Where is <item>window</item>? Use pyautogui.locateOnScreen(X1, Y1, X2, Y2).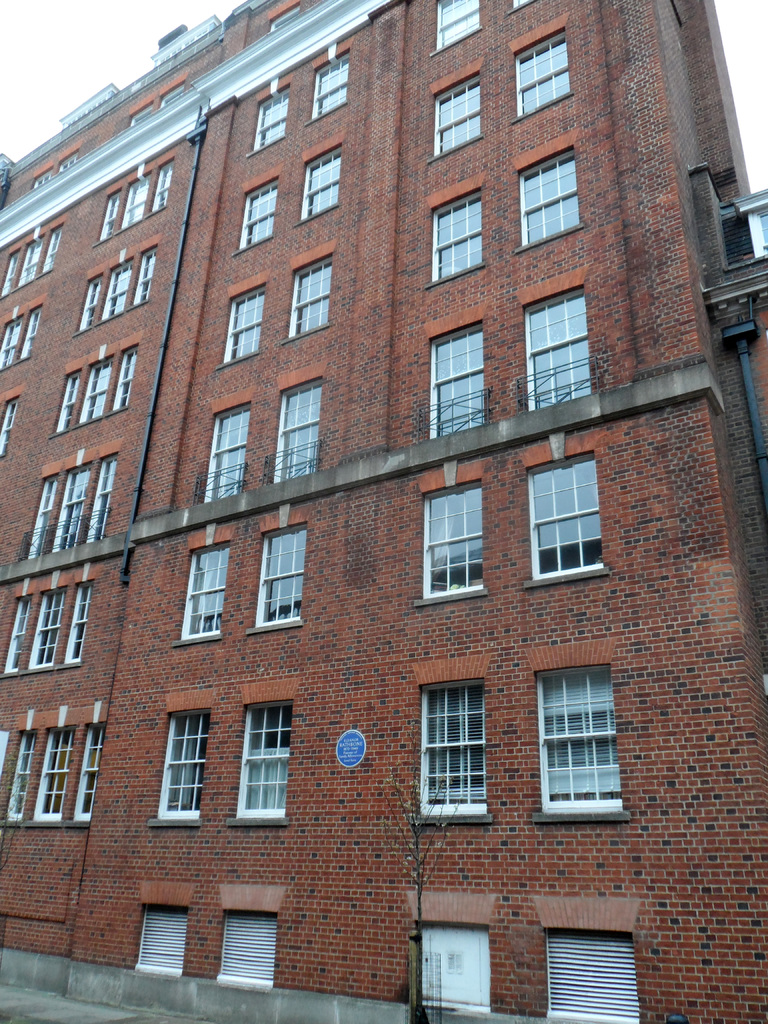
pyautogui.locateOnScreen(289, 253, 332, 340).
